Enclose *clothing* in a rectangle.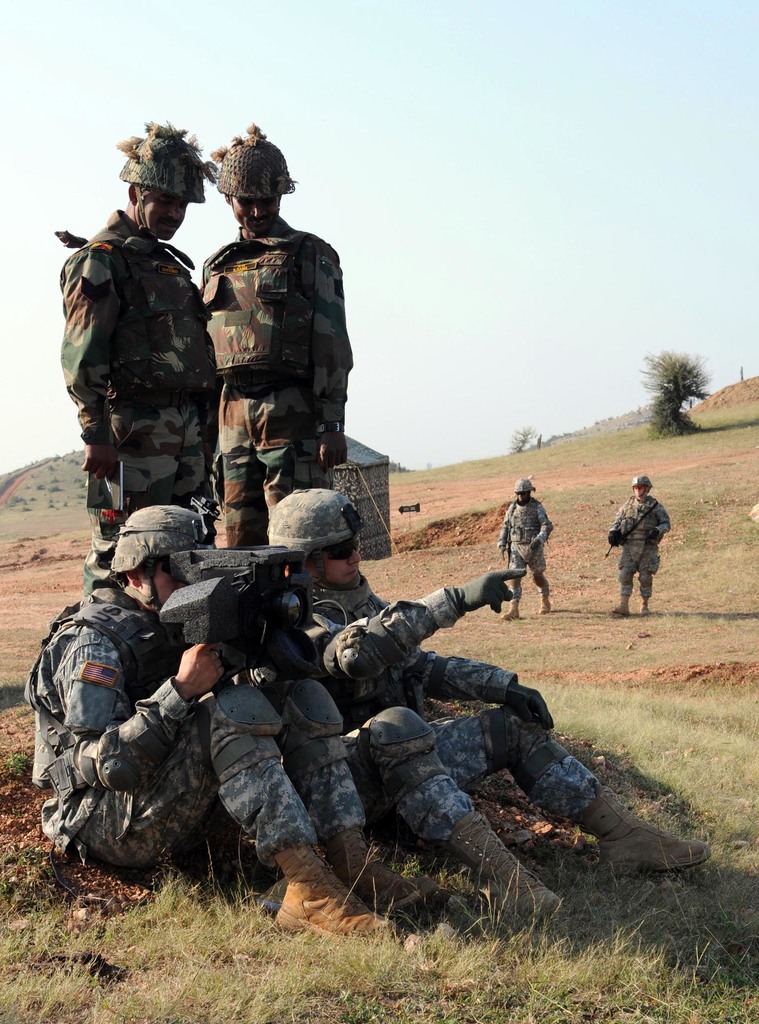
bbox=[202, 216, 354, 548].
